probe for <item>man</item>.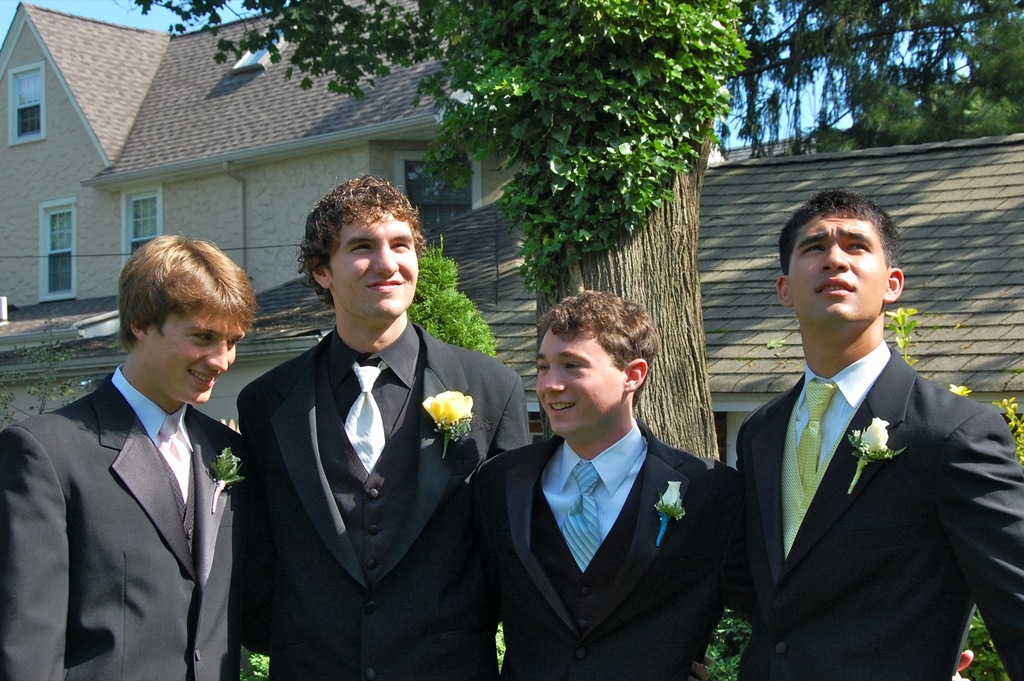
Probe result: rect(470, 292, 976, 680).
